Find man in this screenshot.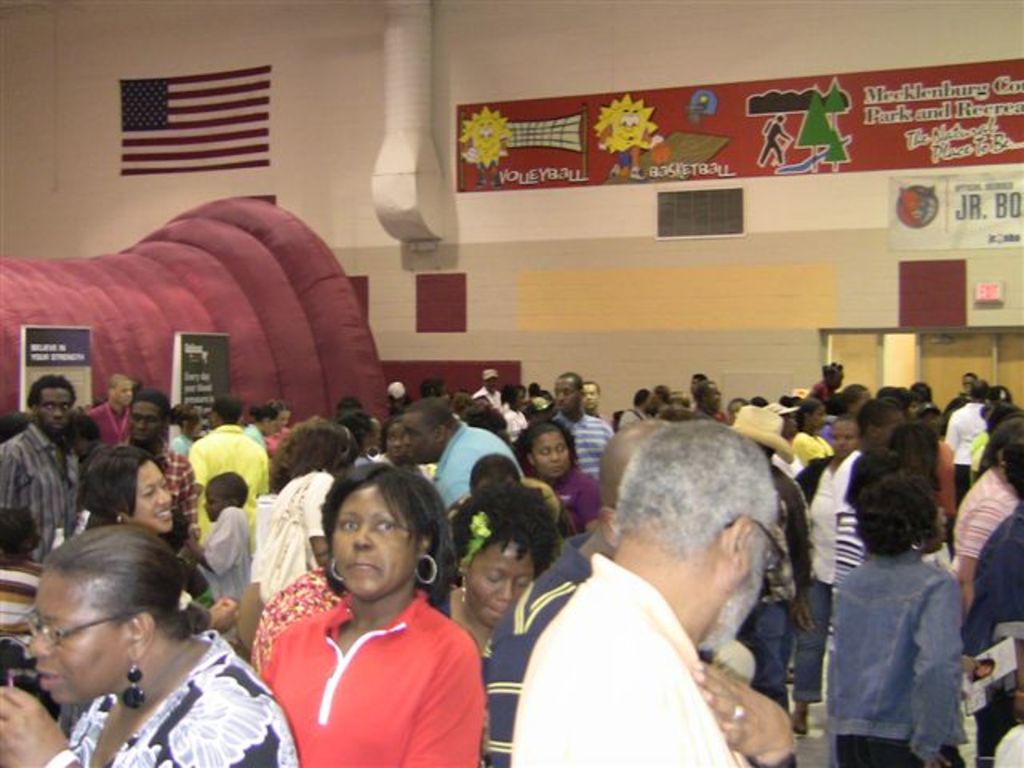
The bounding box for man is {"left": 2, "top": 378, "right": 88, "bottom": 566}.
